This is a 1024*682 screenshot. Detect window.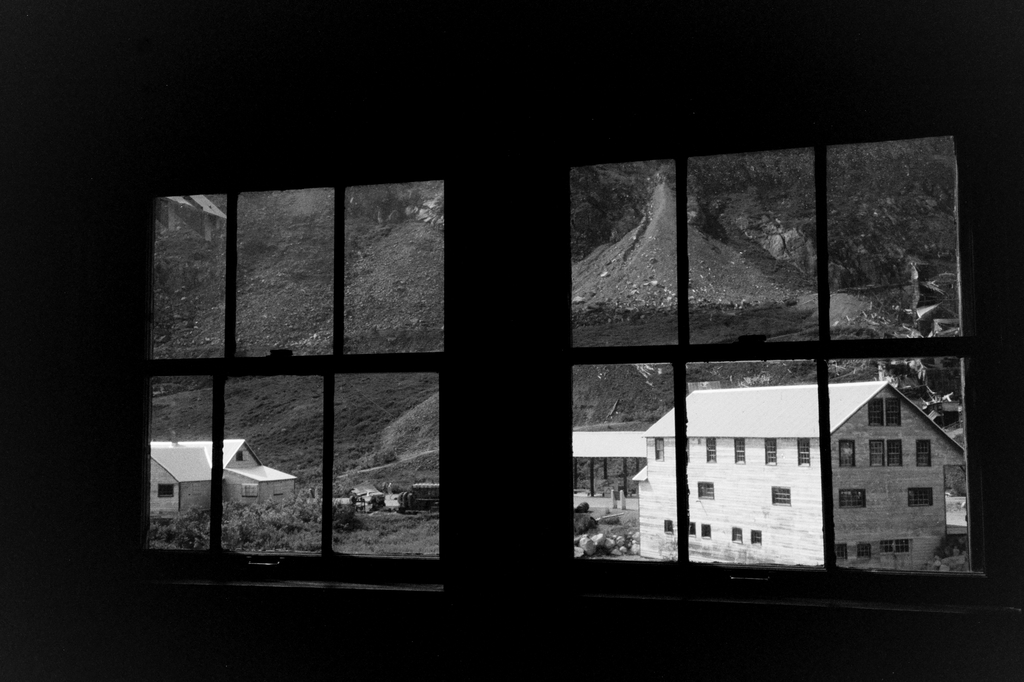
[x1=914, y1=436, x2=930, y2=471].
